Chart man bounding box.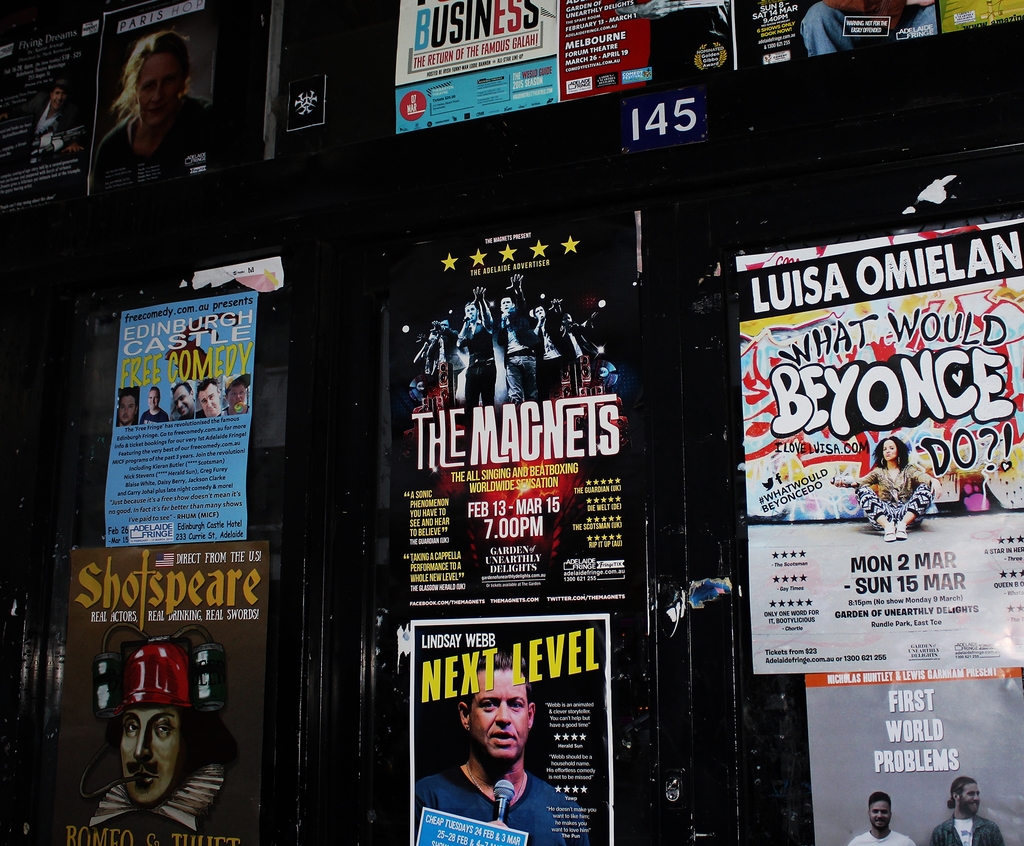
Charted: (left=534, top=300, right=575, bottom=397).
